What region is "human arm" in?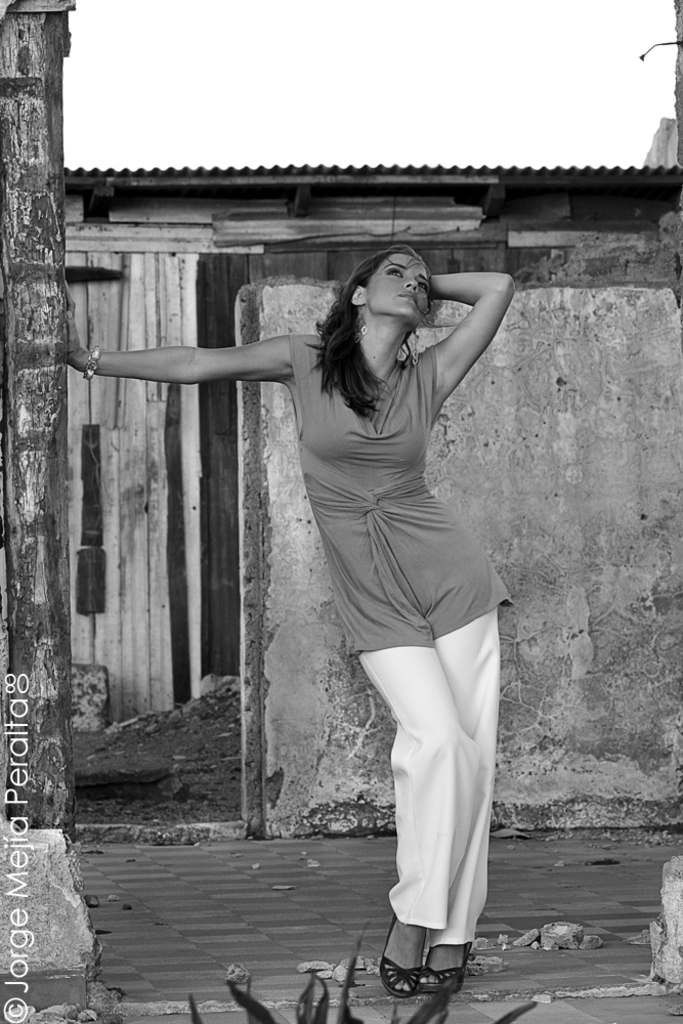
{"left": 55, "top": 281, "right": 291, "bottom": 387}.
